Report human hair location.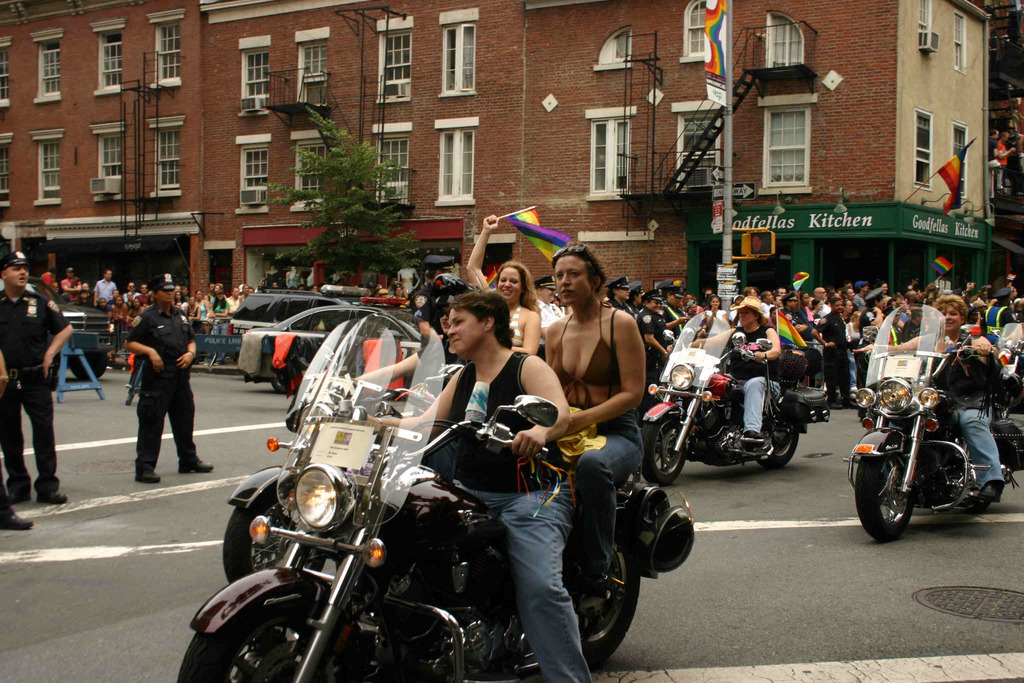
Report: 646:297:653:306.
